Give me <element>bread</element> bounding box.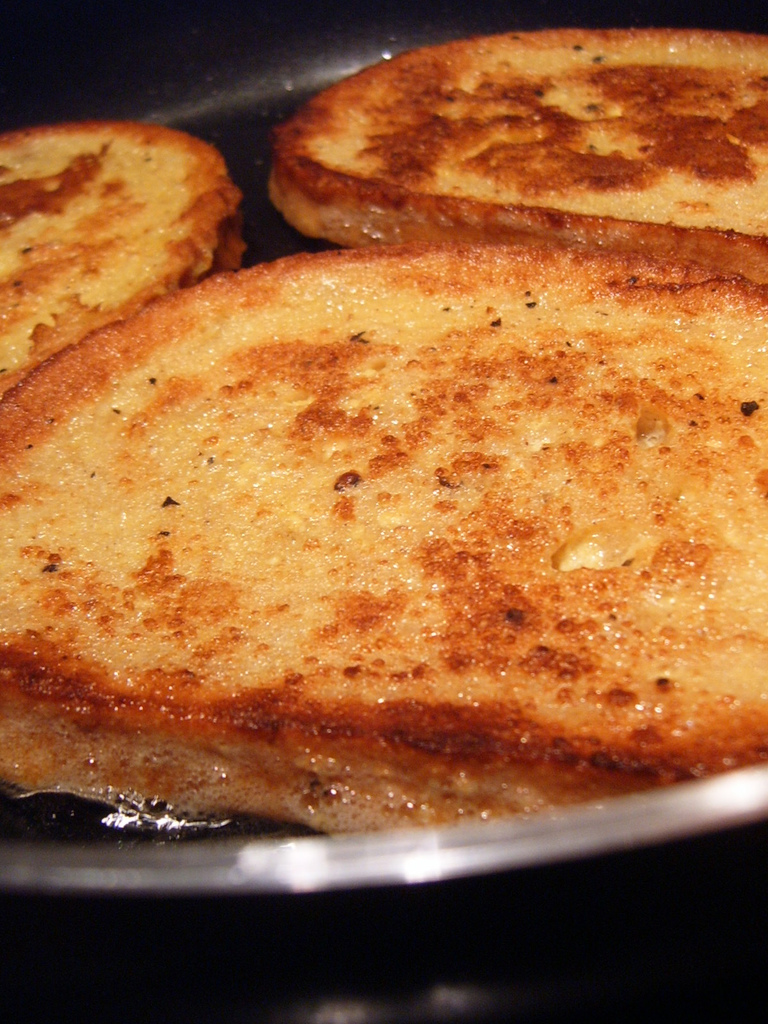
0,241,767,820.
